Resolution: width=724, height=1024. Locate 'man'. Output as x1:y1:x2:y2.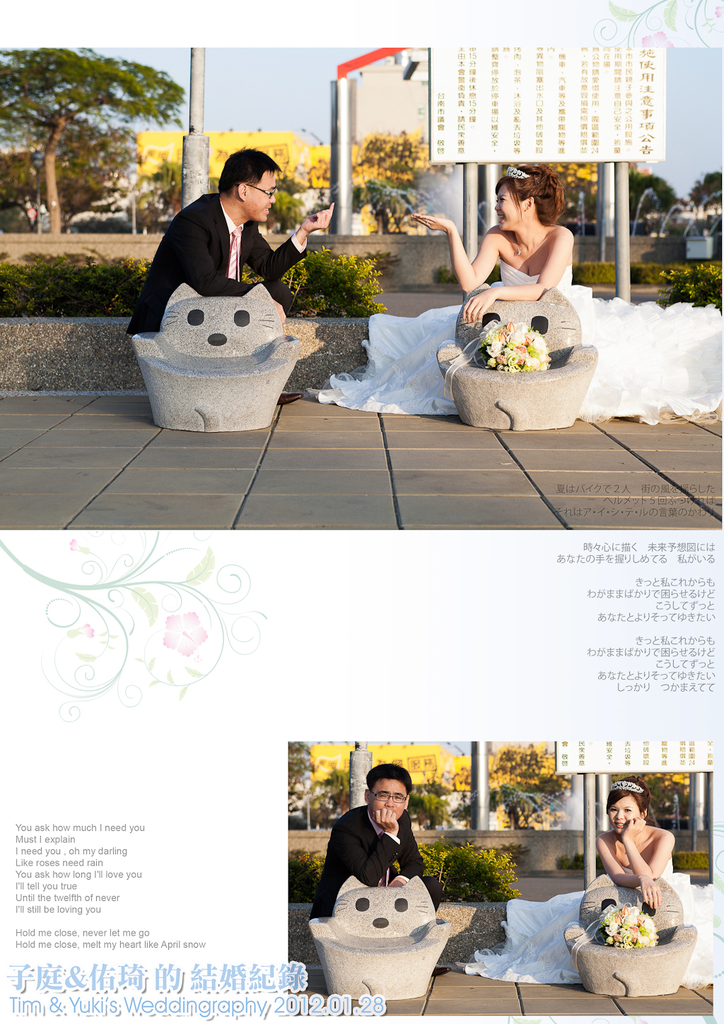
130:150:331:366.
